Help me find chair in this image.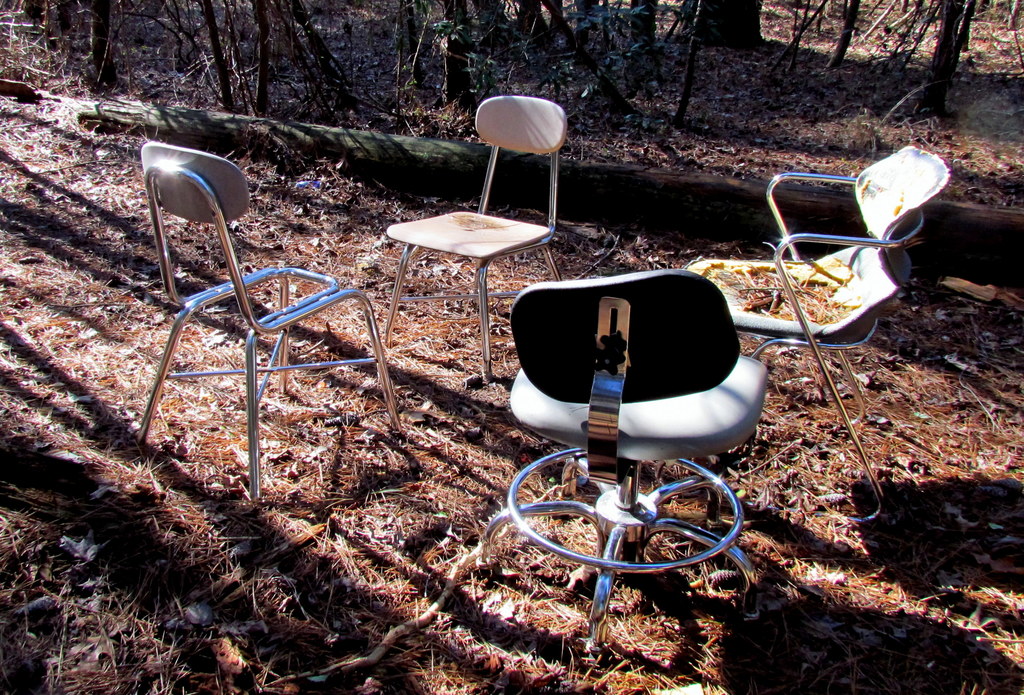
Found it: box(135, 142, 409, 499).
